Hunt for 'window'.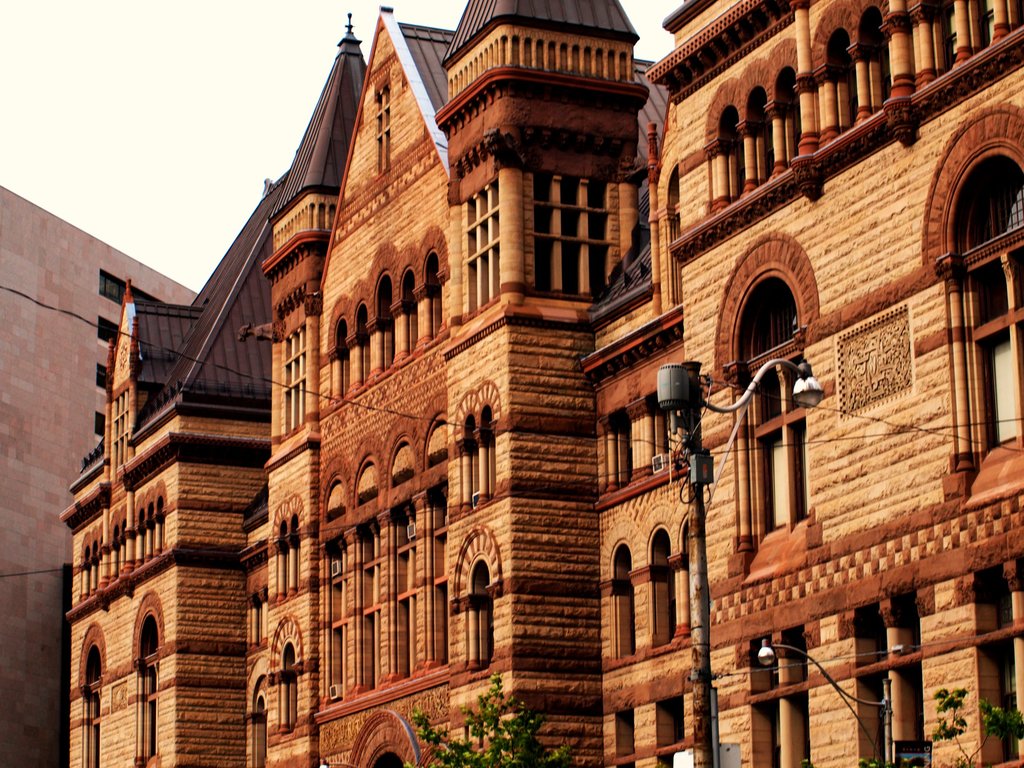
Hunted down at {"left": 274, "top": 320, "right": 312, "bottom": 439}.
